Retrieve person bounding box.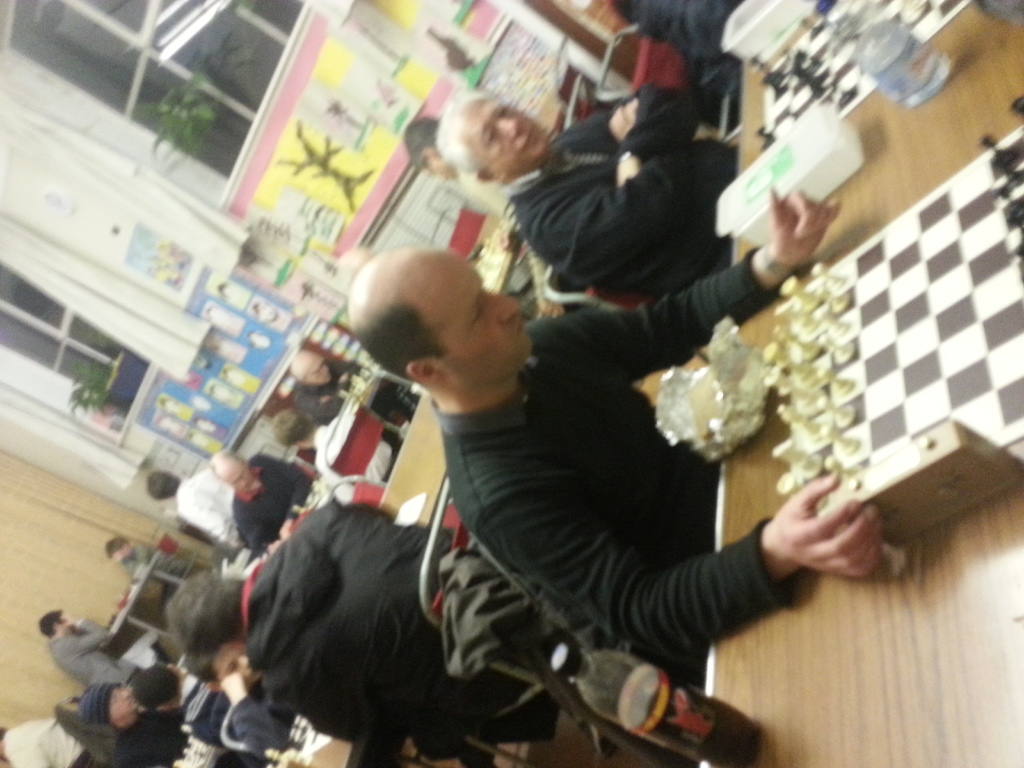
Bounding box: bbox=(180, 535, 575, 745).
